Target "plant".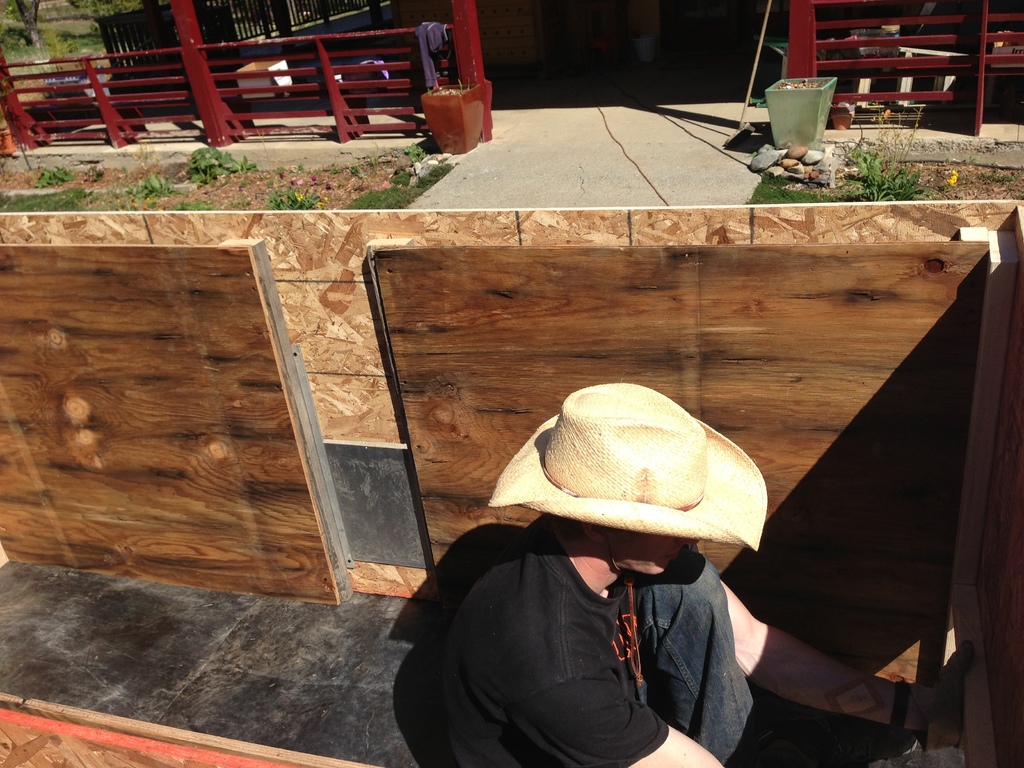
Target region: [81, 164, 103, 179].
